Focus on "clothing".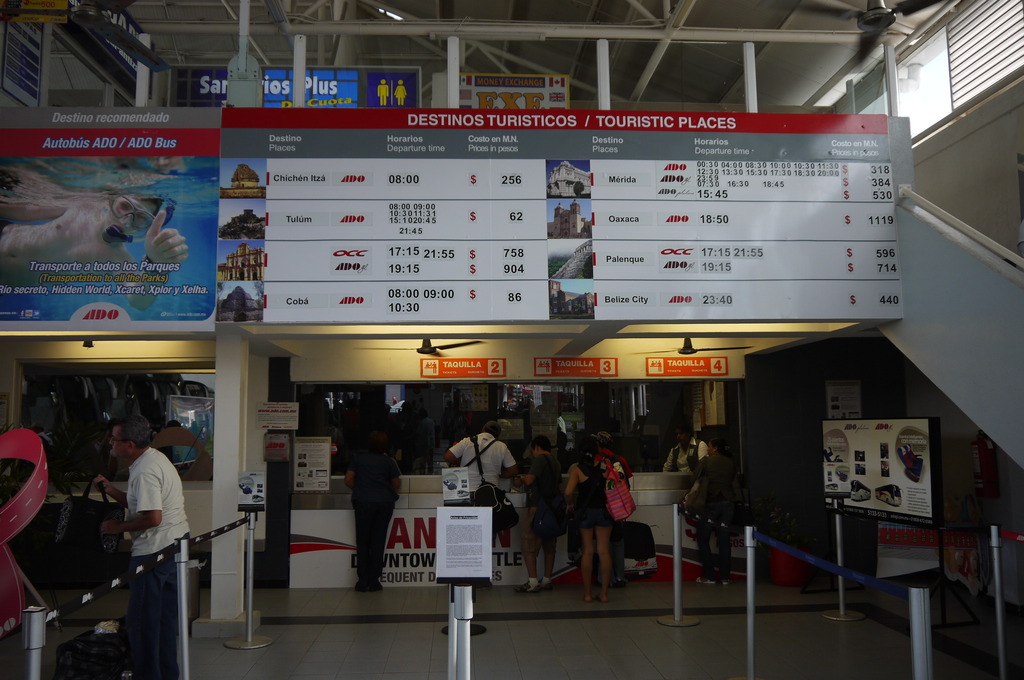
Focused at 682 455 735 581.
